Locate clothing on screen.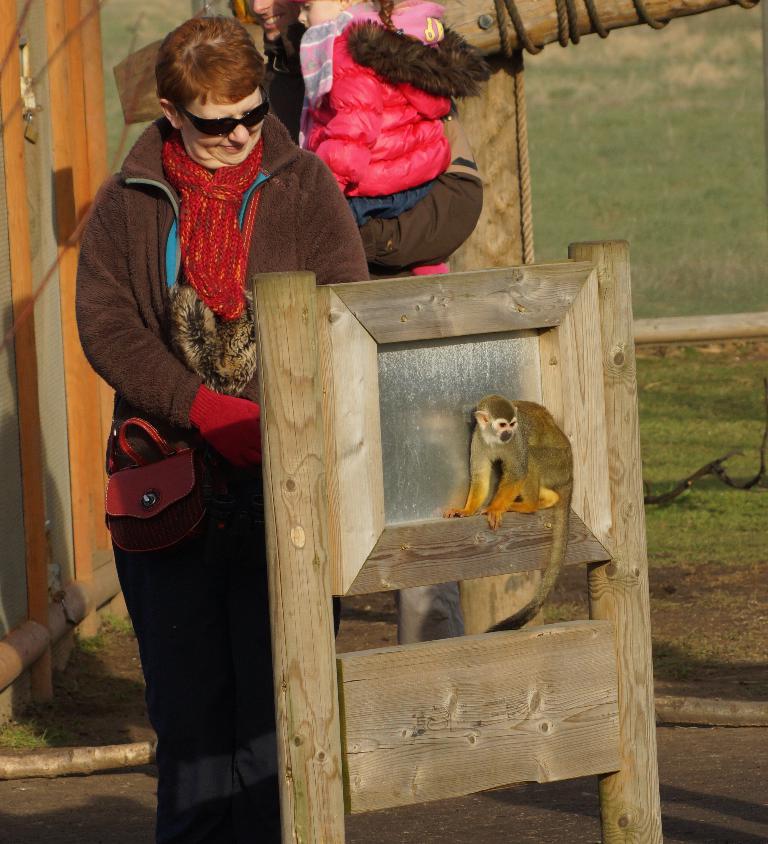
On screen at BBox(292, 0, 505, 284).
